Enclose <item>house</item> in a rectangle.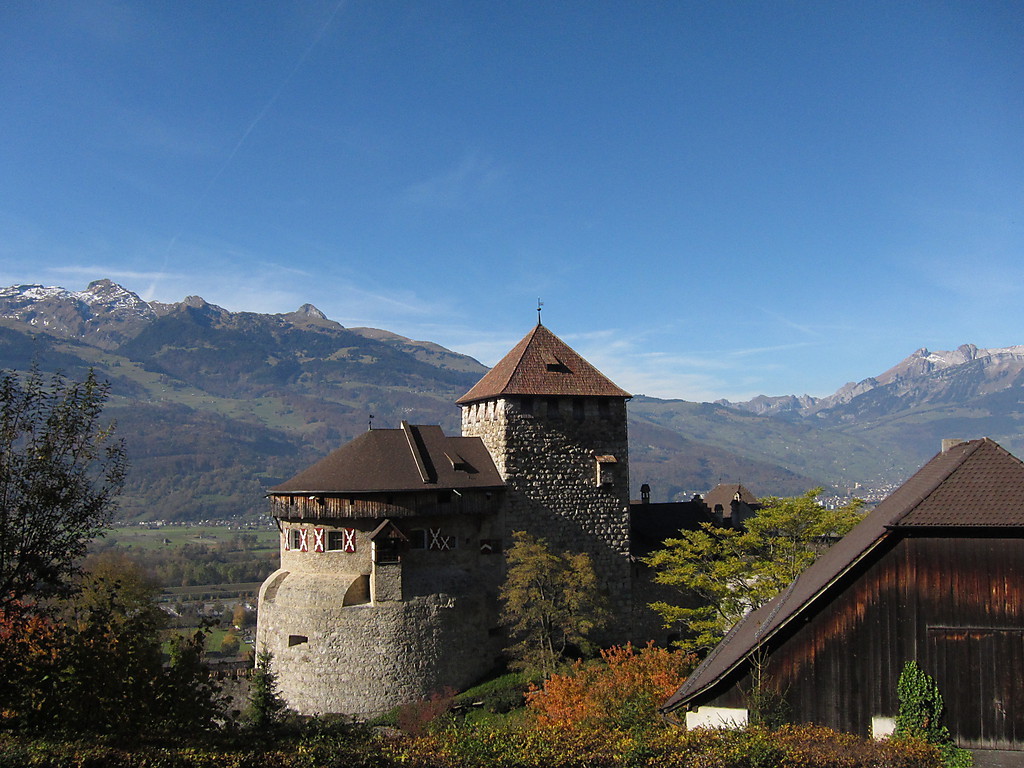
<box>625,479,843,653</box>.
